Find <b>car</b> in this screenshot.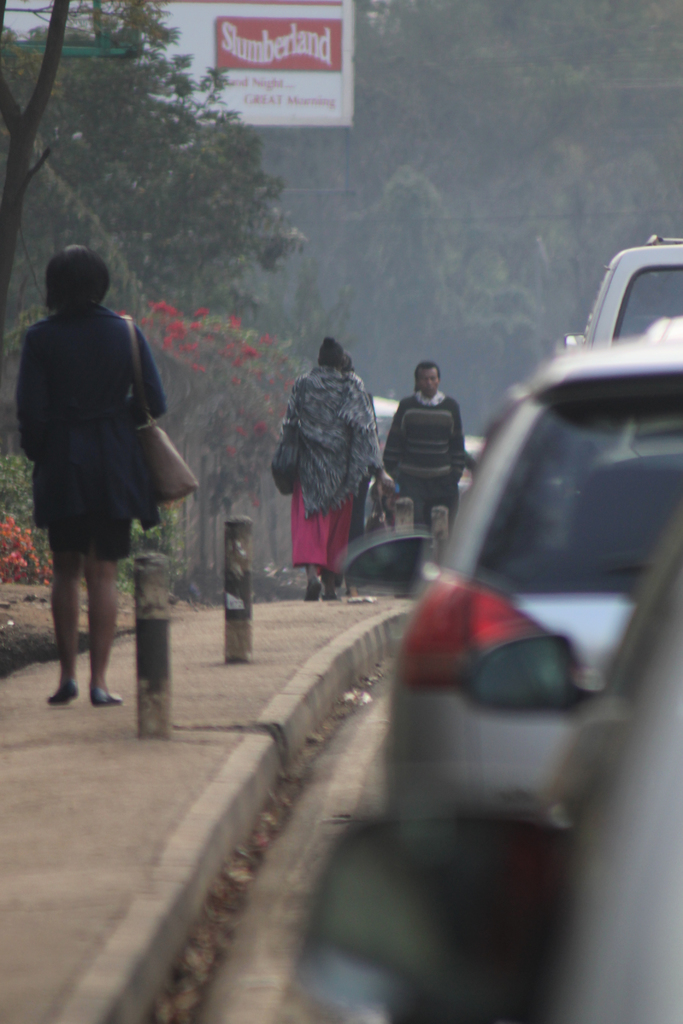
The bounding box for <b>car</b> is {"left": 560, "top": 233, "right": 682, "bottom": 350}.
